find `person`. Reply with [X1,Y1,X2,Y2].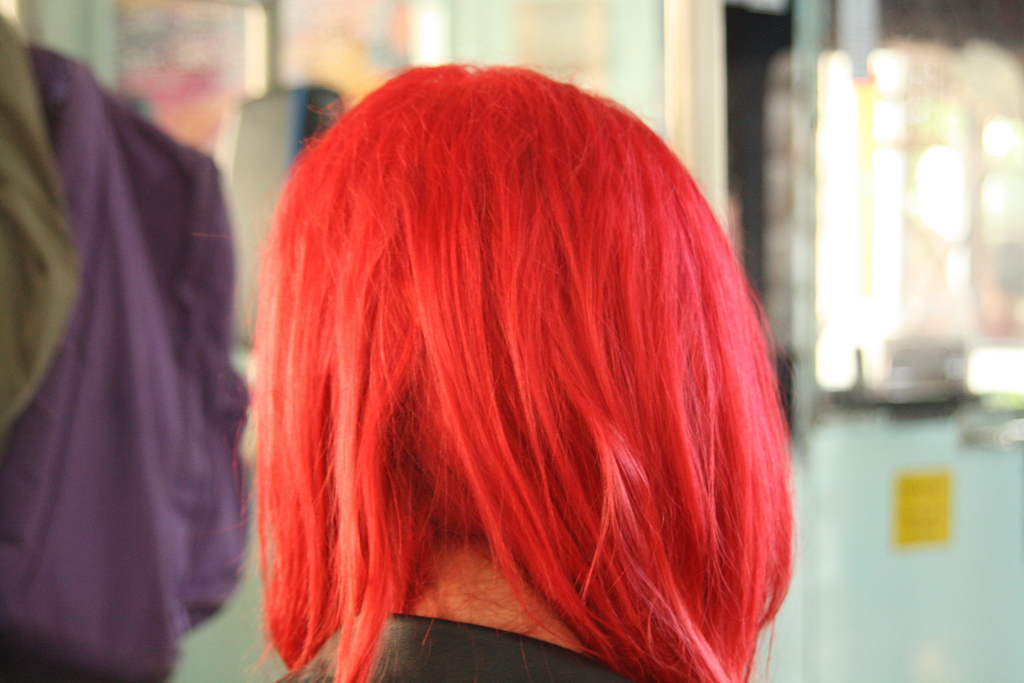
[203,4,882,670].
